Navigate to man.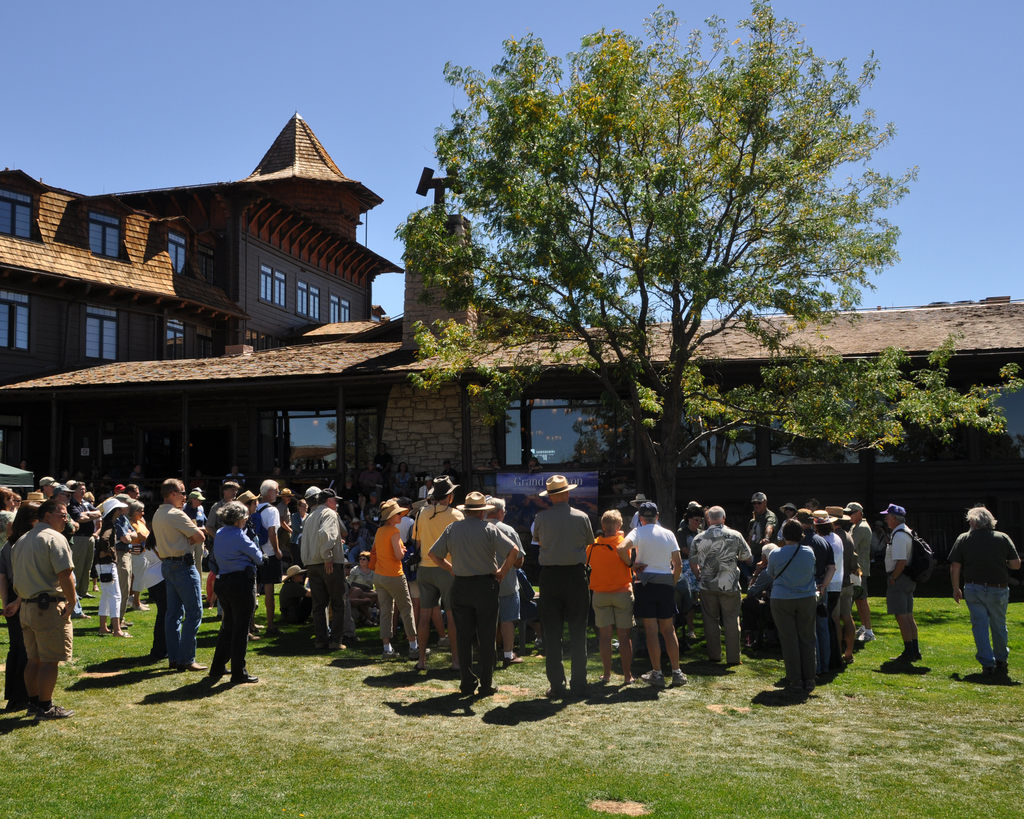
Navigation target: 369, 440, 392, 488.
